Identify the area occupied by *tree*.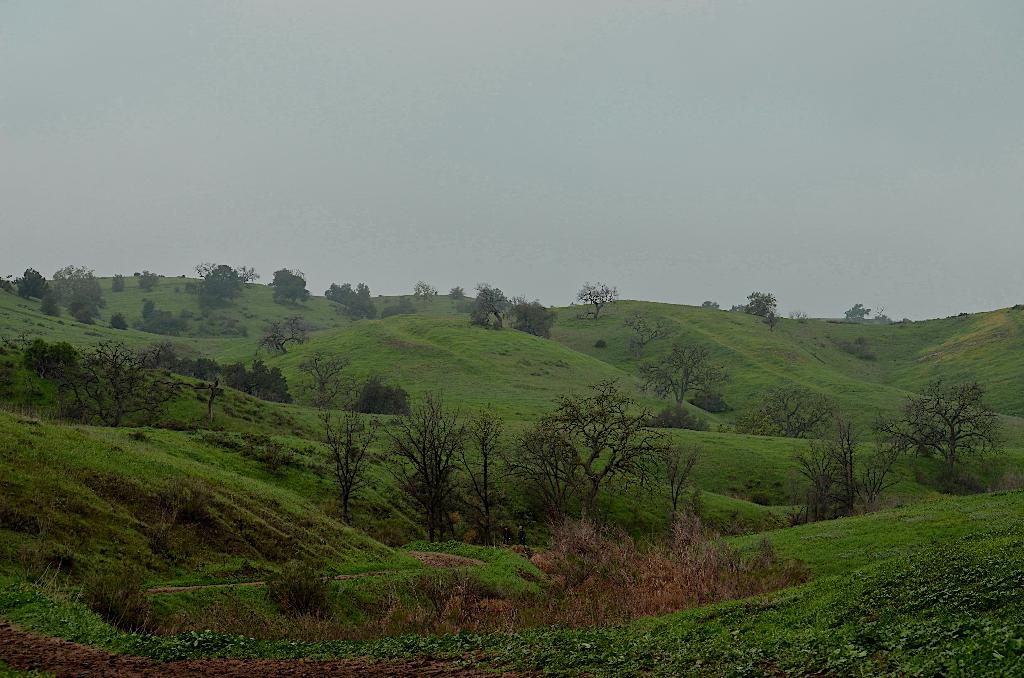
Area: 12, 261, 47, 298.
